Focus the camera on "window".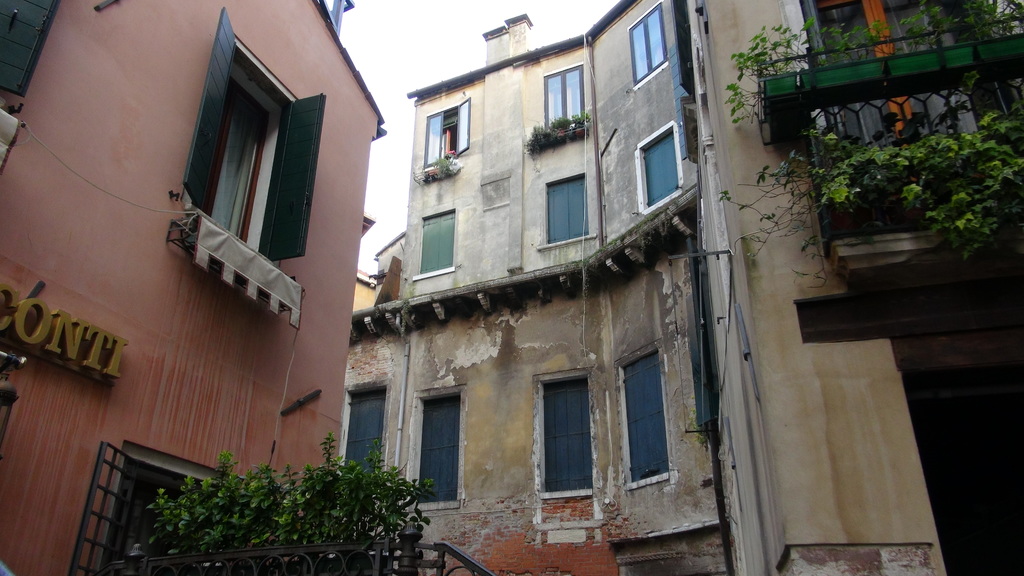
Focus region: <region>420, 108, 457, 158</region>.
